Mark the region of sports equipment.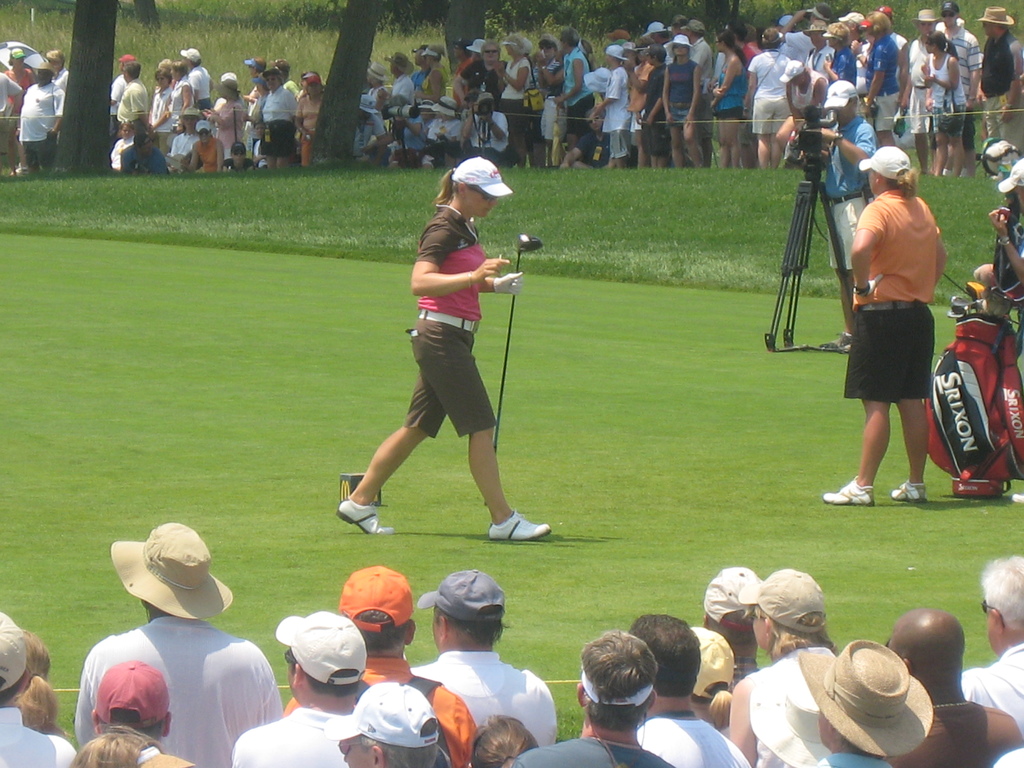
Region: 488/513/550/543.
